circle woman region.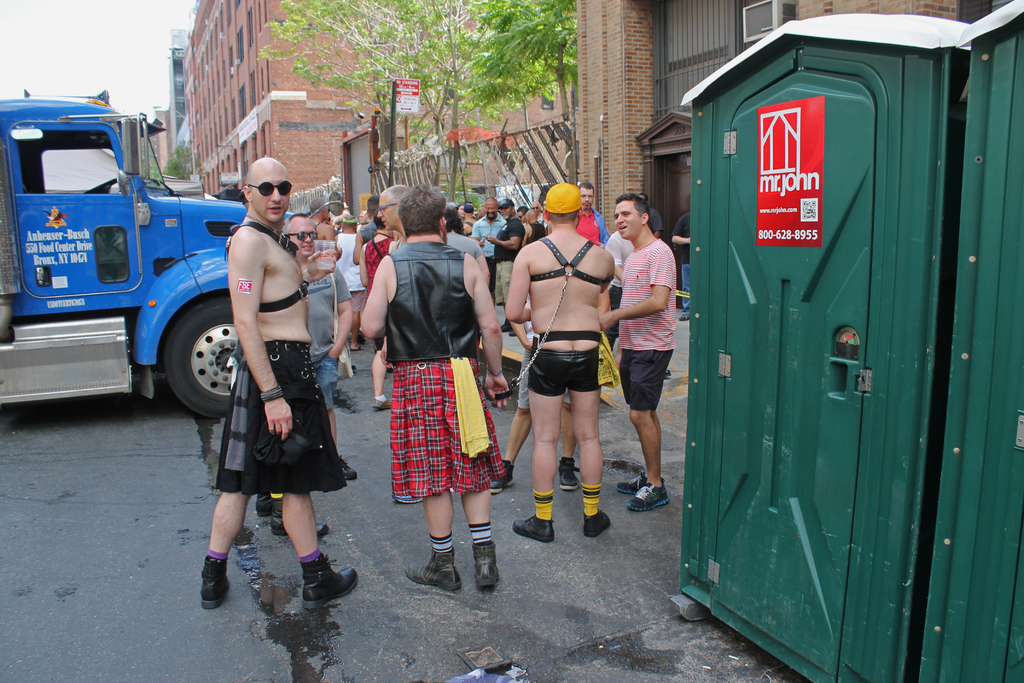
Region: <box>529,201,548,228</box>.
